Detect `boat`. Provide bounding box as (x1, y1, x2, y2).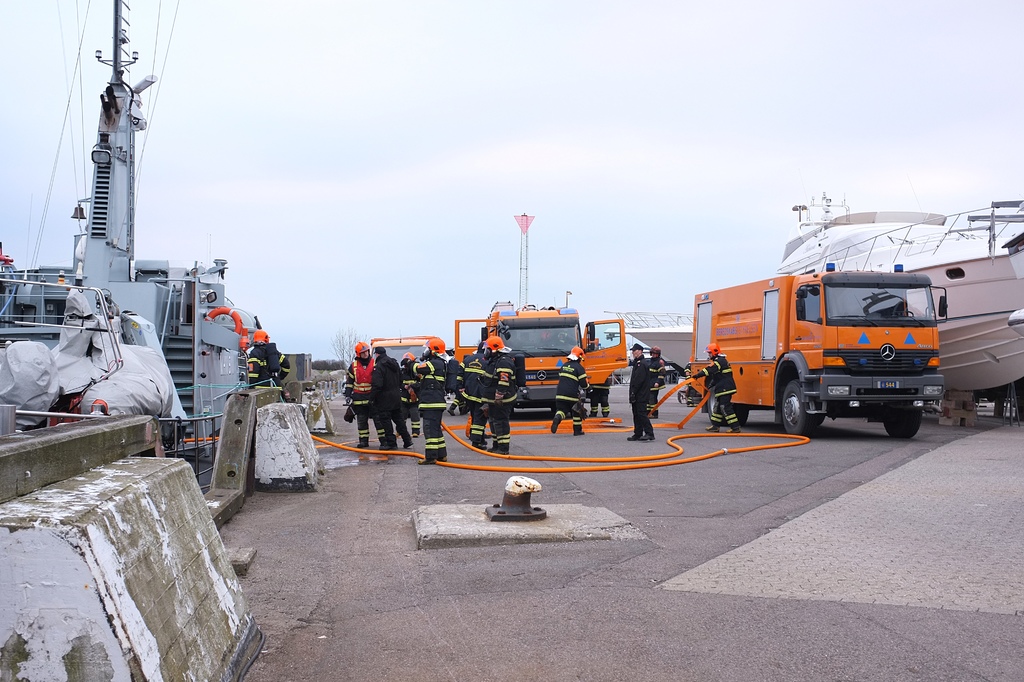
(0, 0, 263, 466).
